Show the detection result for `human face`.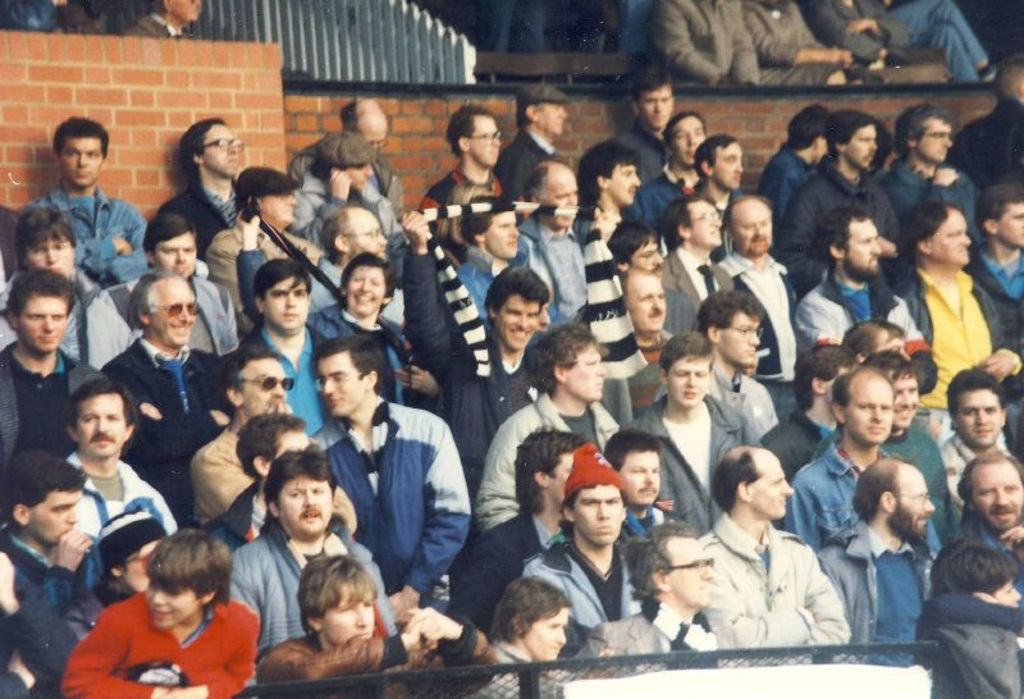
643, 83, 676, 137.
